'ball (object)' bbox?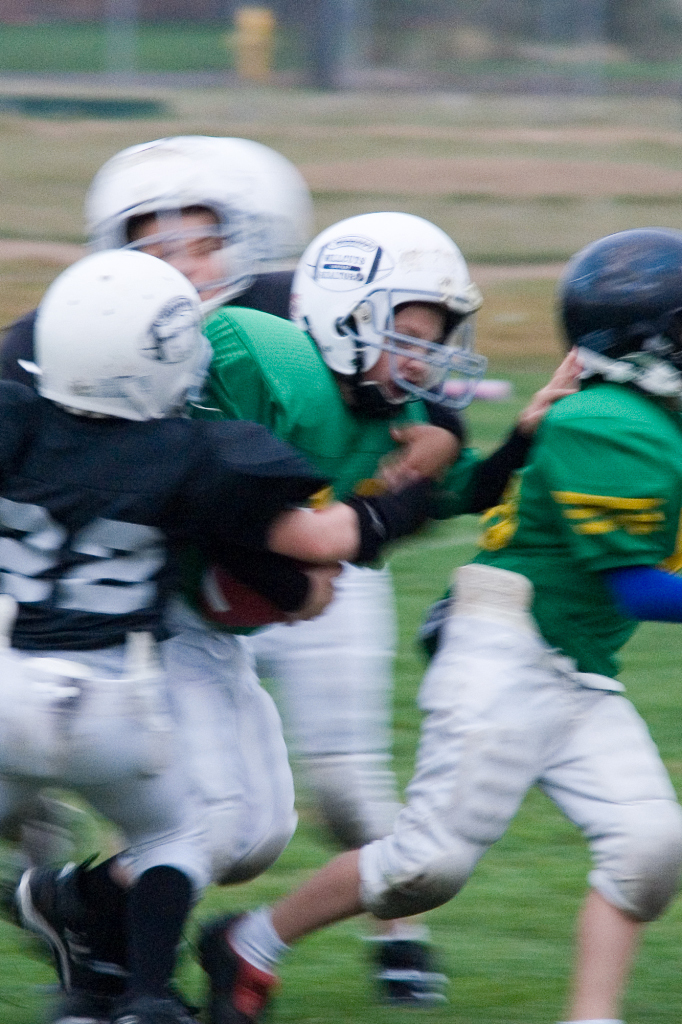
locate(180, 555, 274, 631)
